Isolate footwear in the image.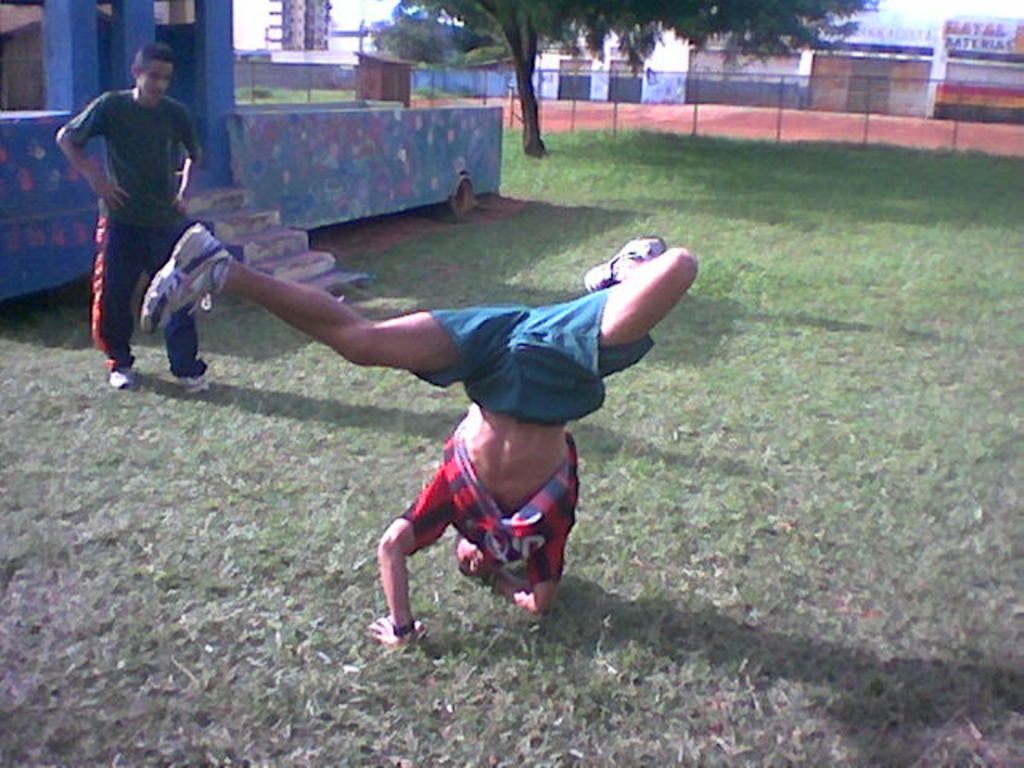
Isolated region: <bbox>109, 358, 131, 389</bbox>.
